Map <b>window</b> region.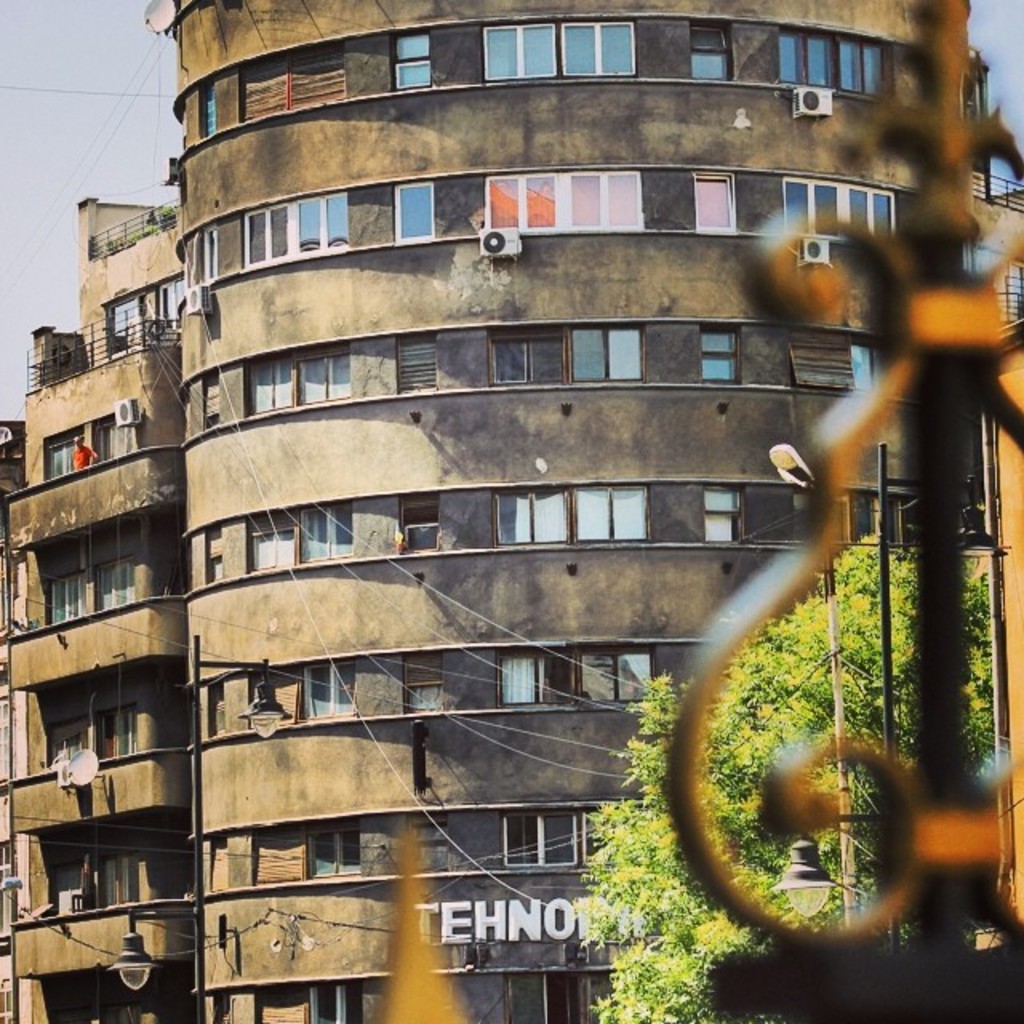
Mapped to bbox(301, 661, 357, 717).
